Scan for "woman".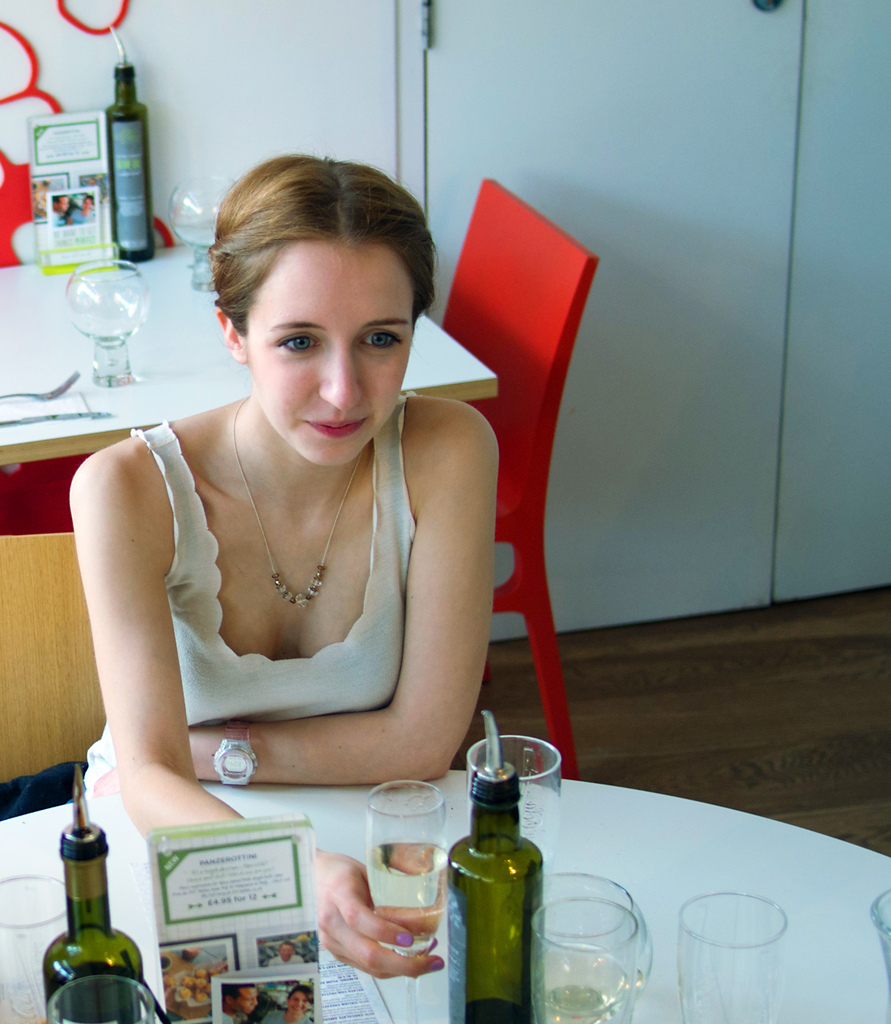
Scan result: left=66, top=196, right=97, bottom=227.
